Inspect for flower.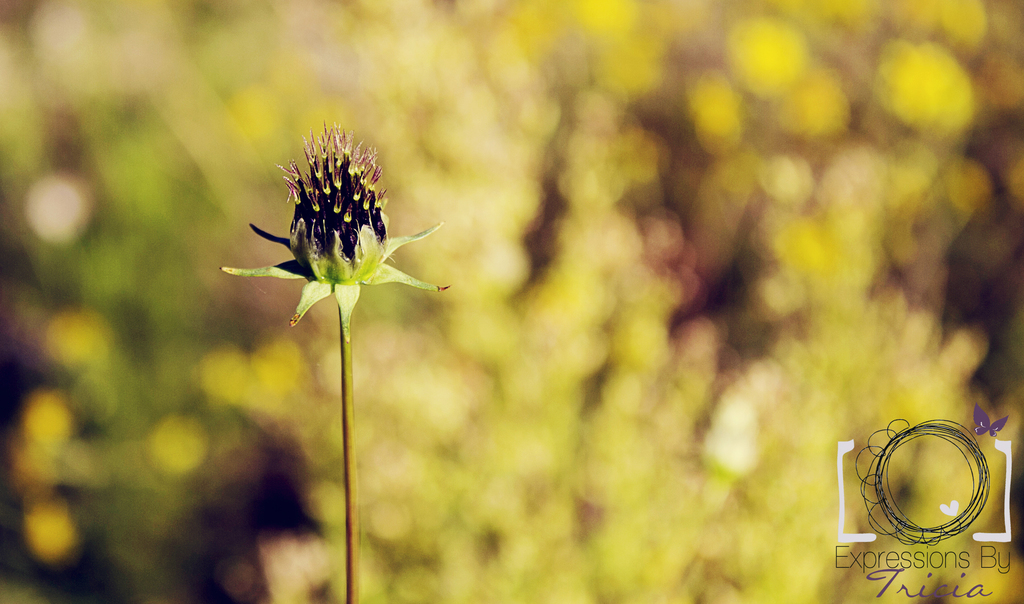
Inspection: (left=238, top=114, right=447, bottom=319).
